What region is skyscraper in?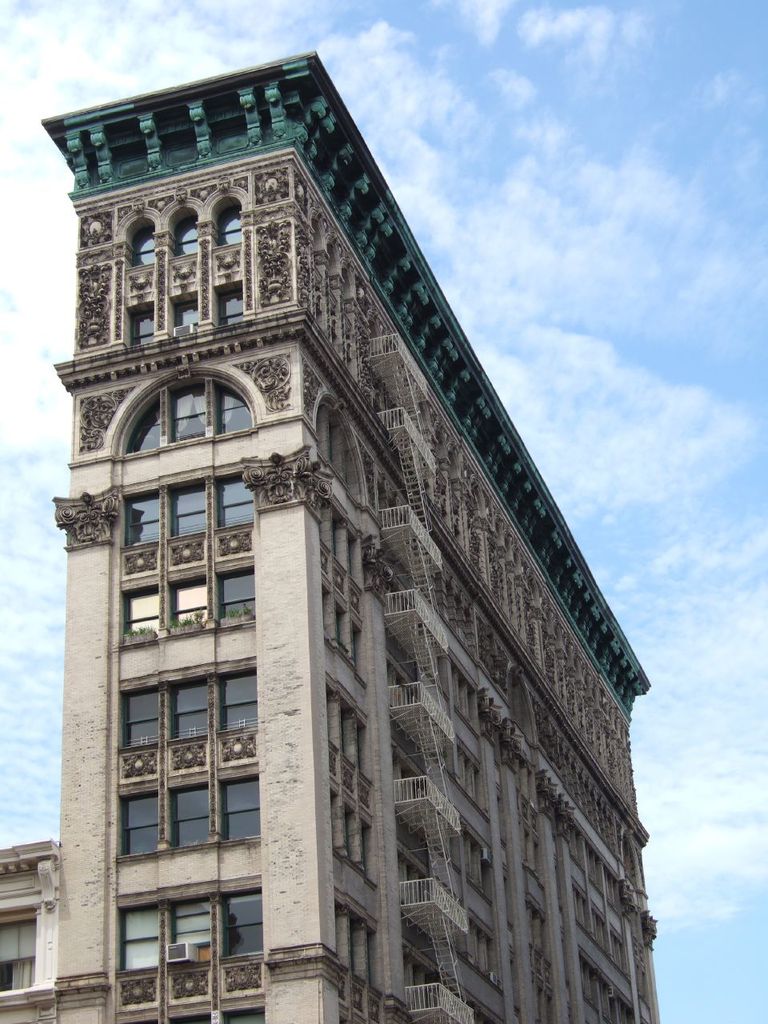
[25,65,699,1014].
